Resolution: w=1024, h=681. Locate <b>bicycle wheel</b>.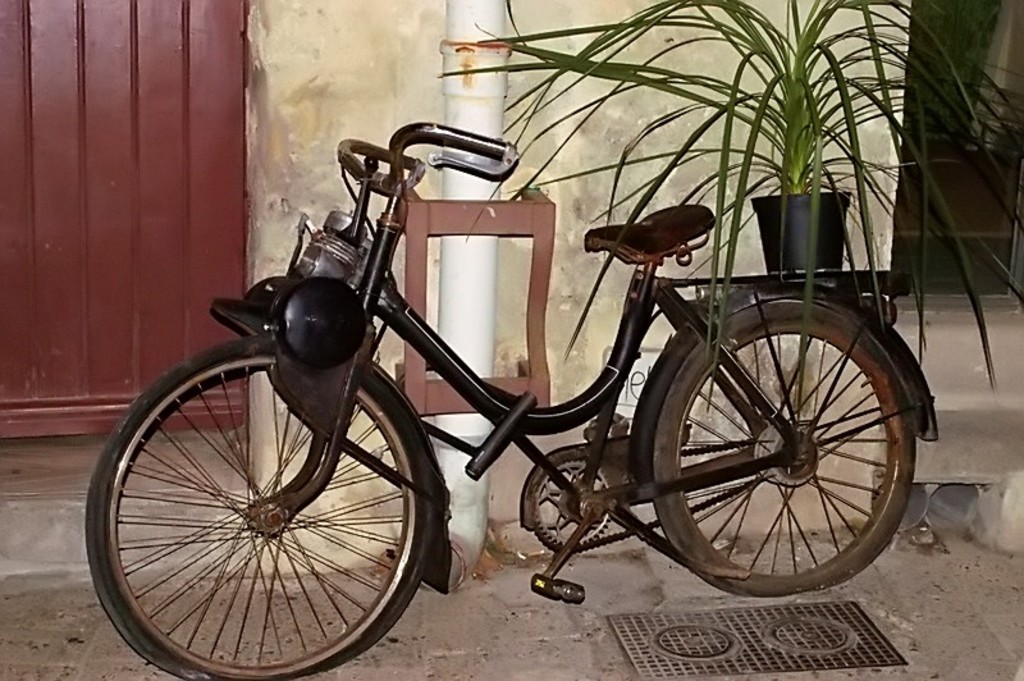
l=81, t=333, r=424, b=680.
